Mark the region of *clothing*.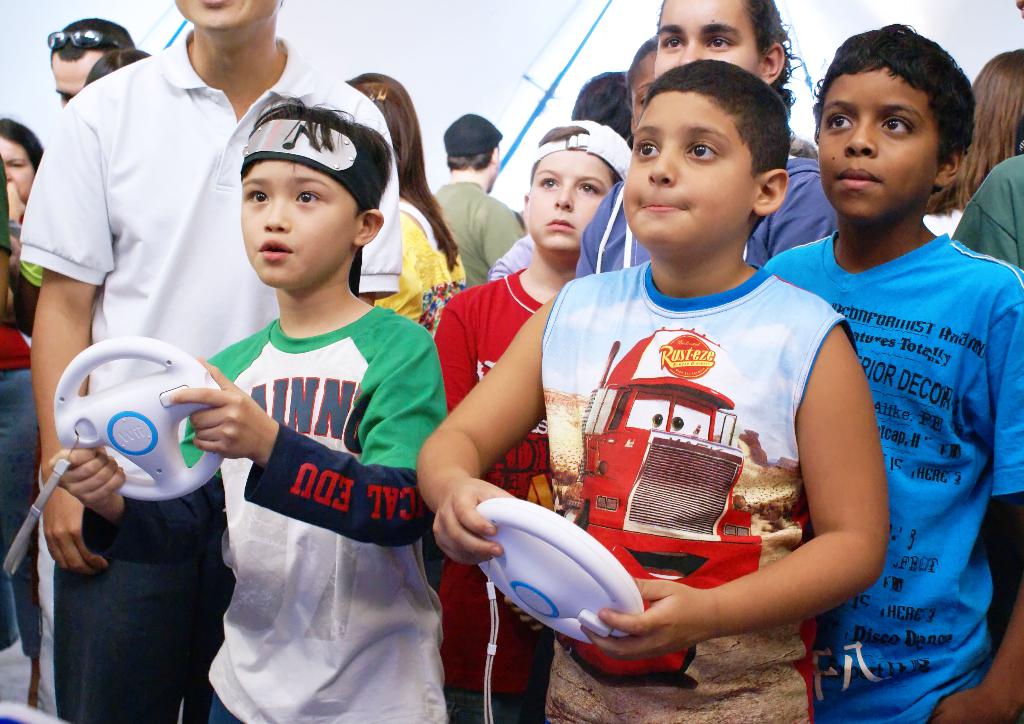
Region: x1=377, y1=202, x2=467, y2=328.
